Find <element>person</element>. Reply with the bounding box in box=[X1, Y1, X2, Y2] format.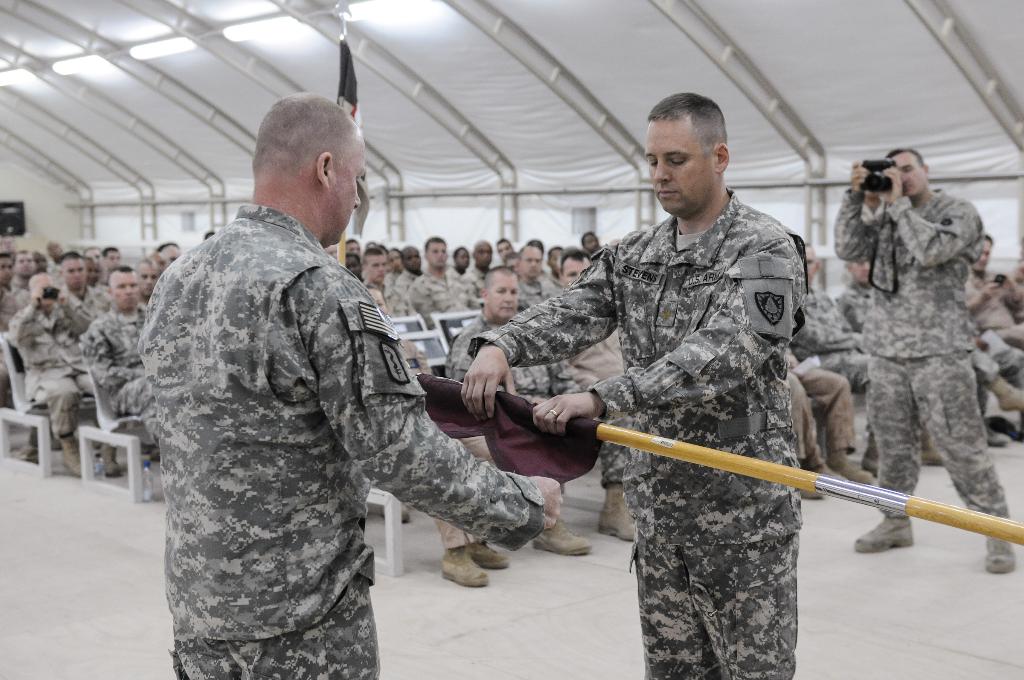
box=[515, 241, 551, 313].
